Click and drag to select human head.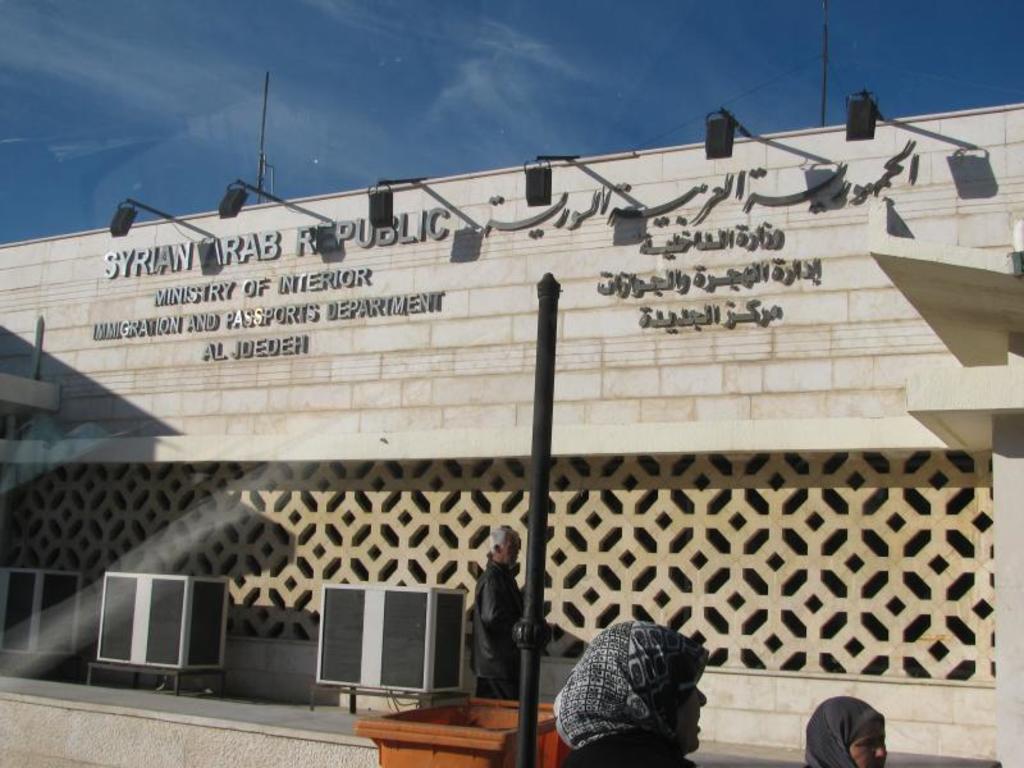
Selection: [595, 626, 714, 744].
